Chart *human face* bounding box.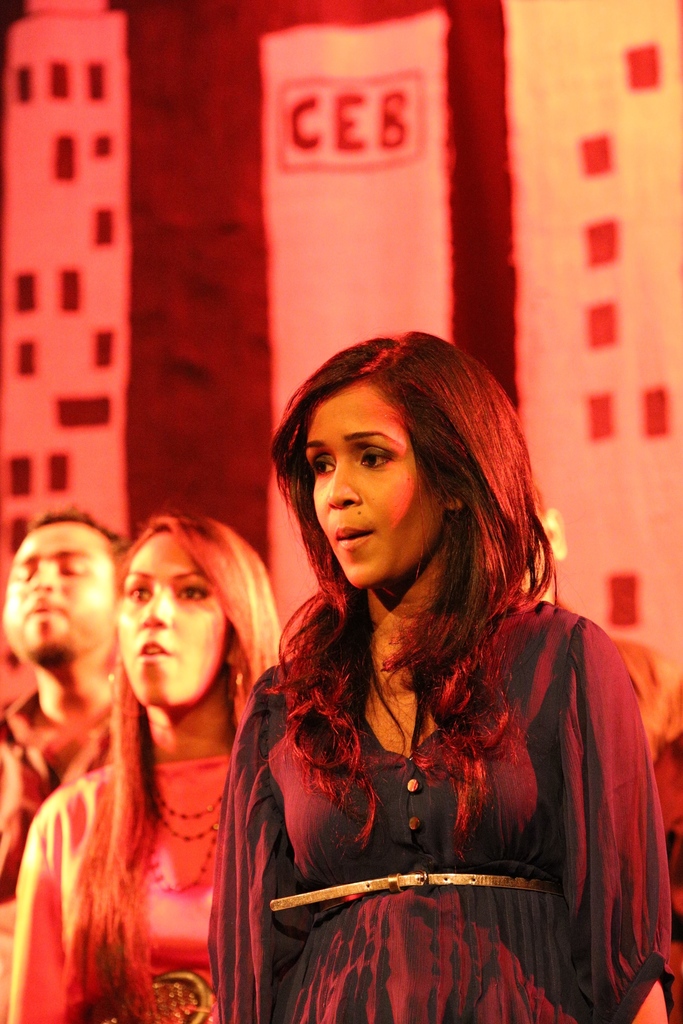
Charted: <bbox>3, 518, 113, 665</bbox>.
